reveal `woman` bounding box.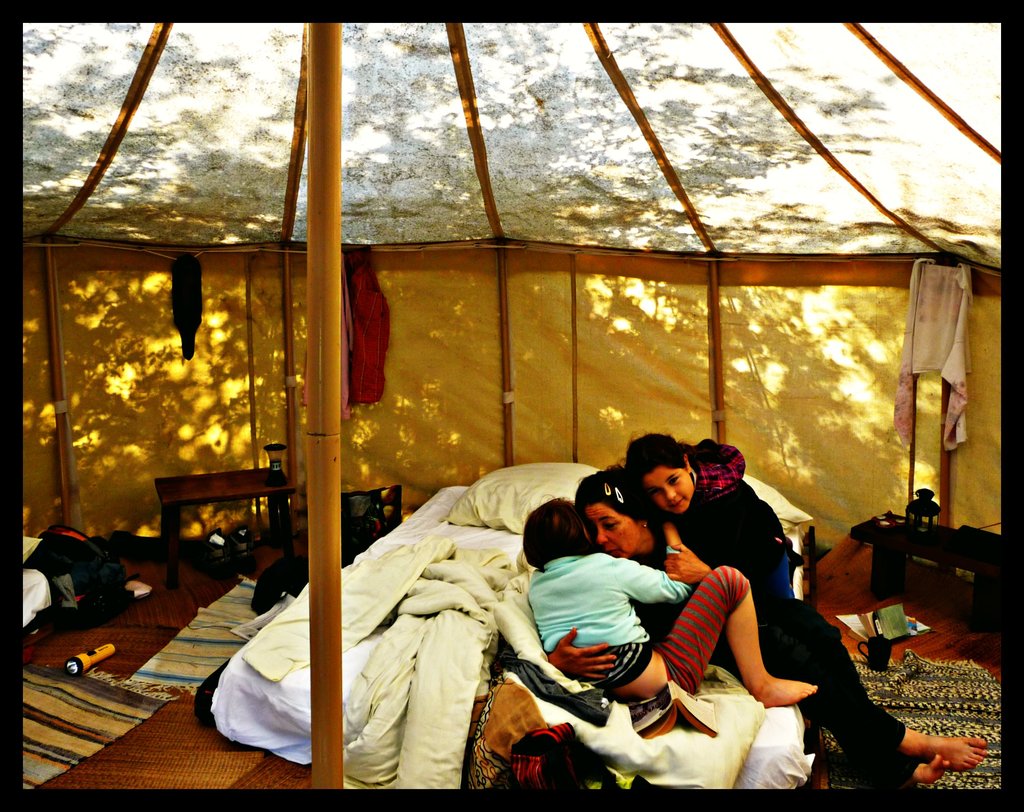
Revealed: [x1=544, y1=465, x2=820, y2=788].
